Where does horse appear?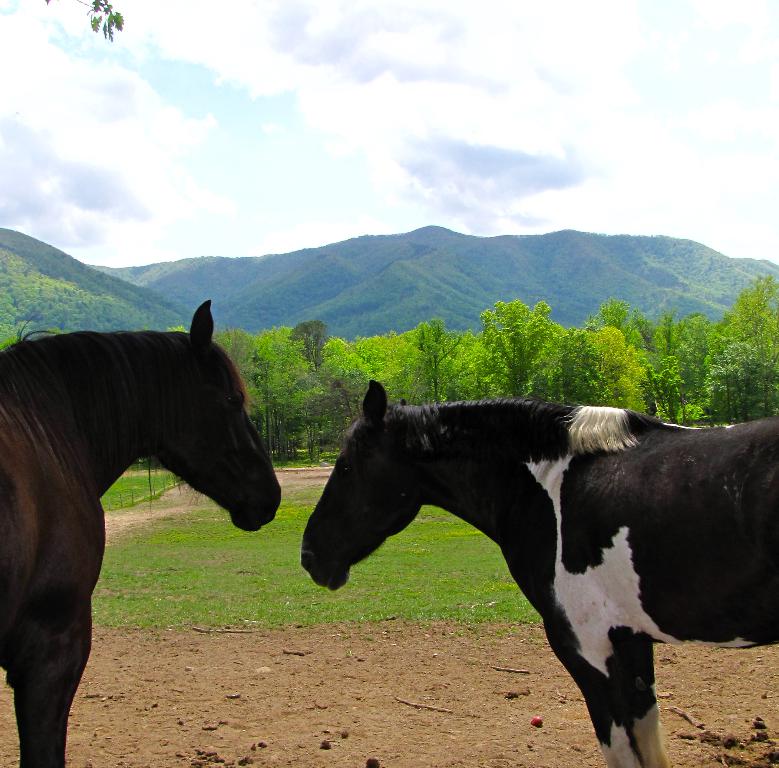
Appears at [left=297, top=376, right=778, bottom=767].
